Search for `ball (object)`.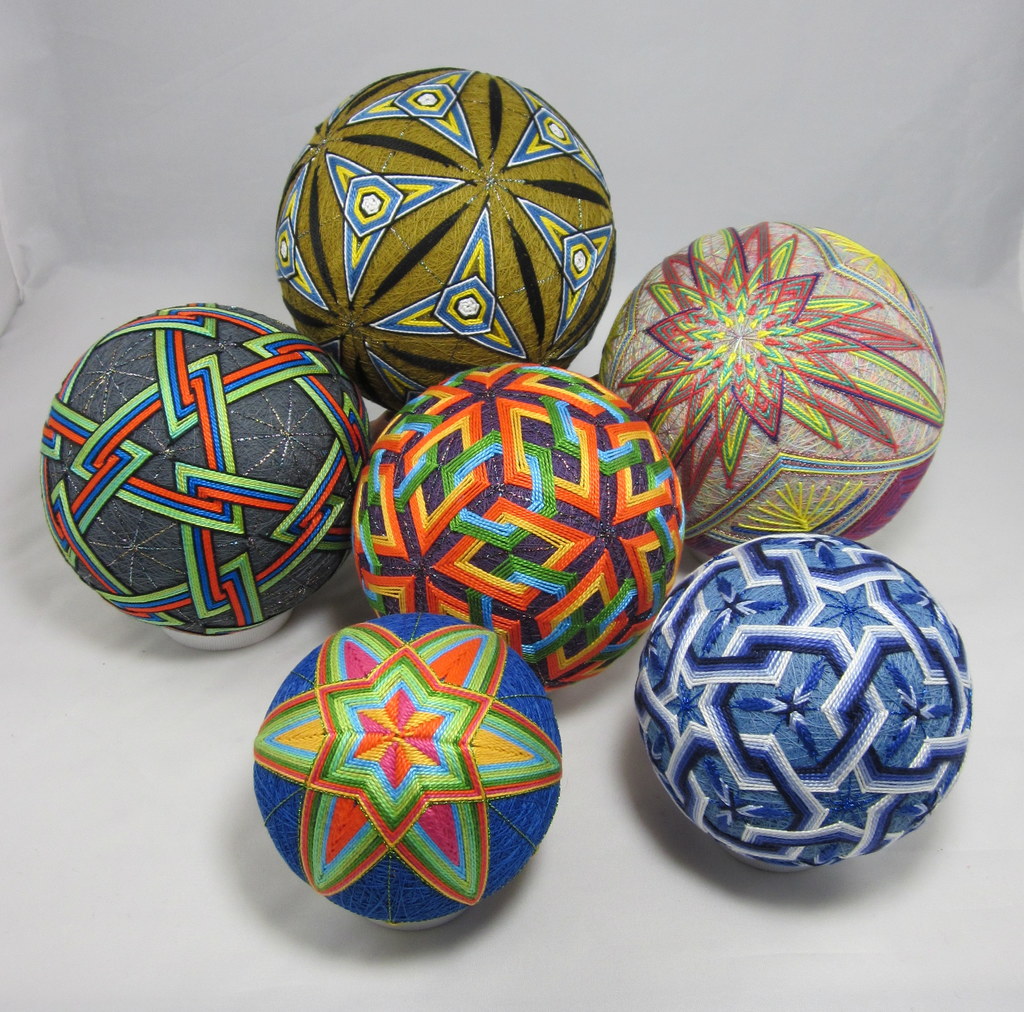
Found at (348,364,687,698).
